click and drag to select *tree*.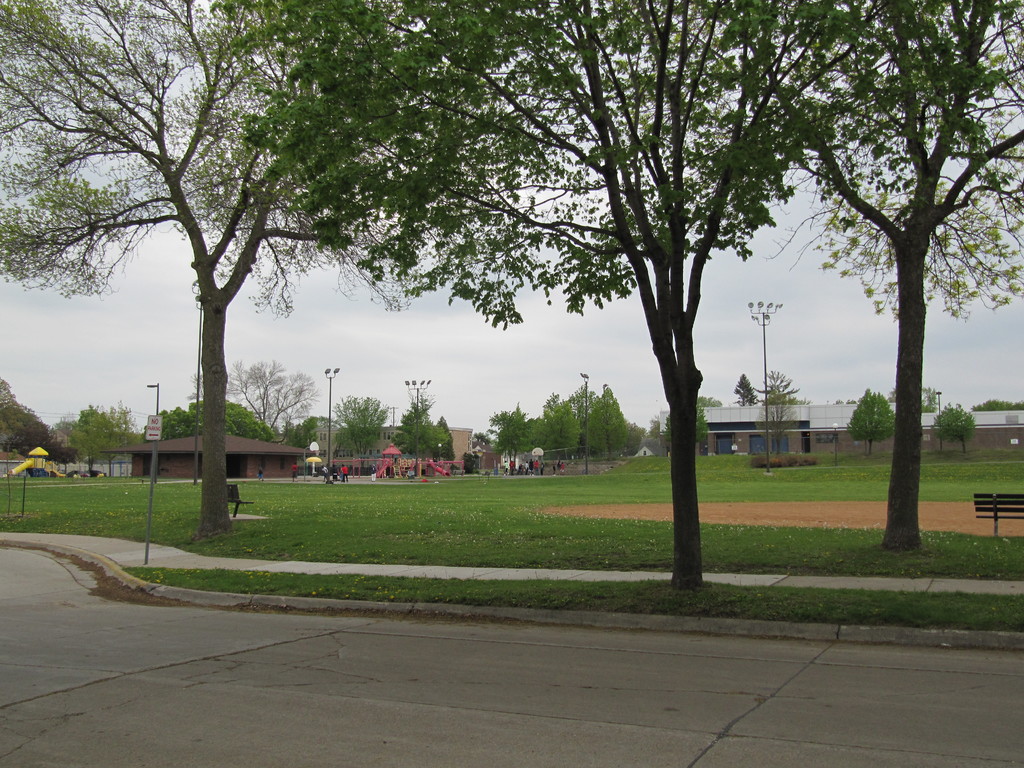
Selection: BBox(326, 390, 396, 462).
